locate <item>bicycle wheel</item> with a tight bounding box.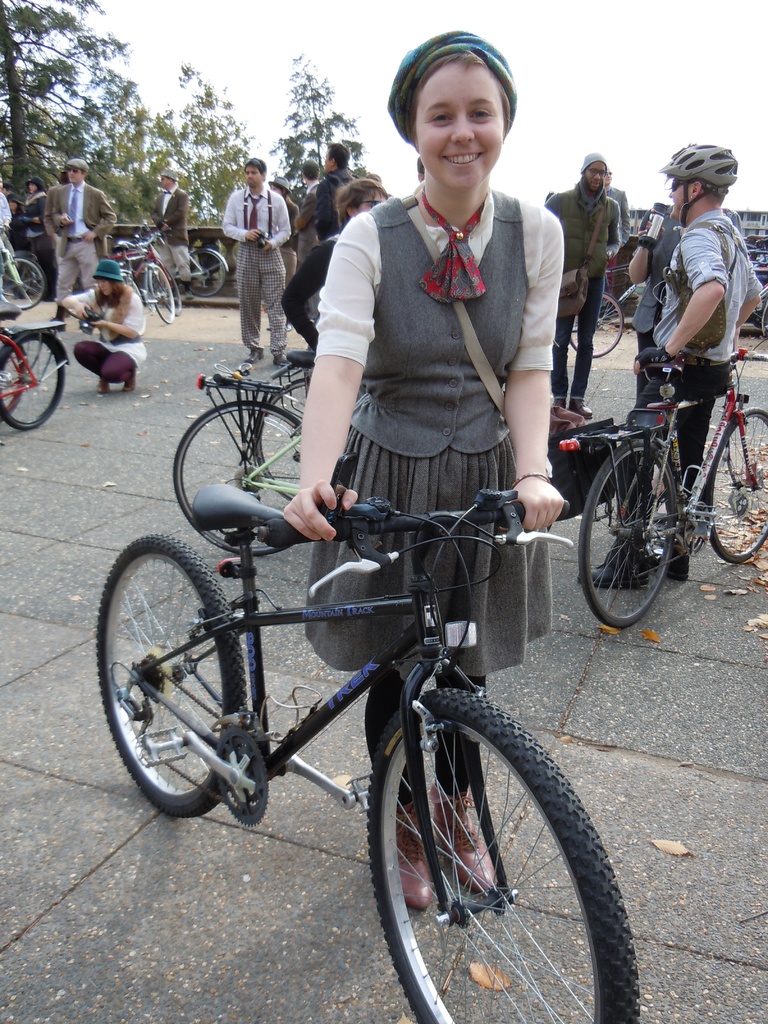
Rect(184, 252, 223, 295).
